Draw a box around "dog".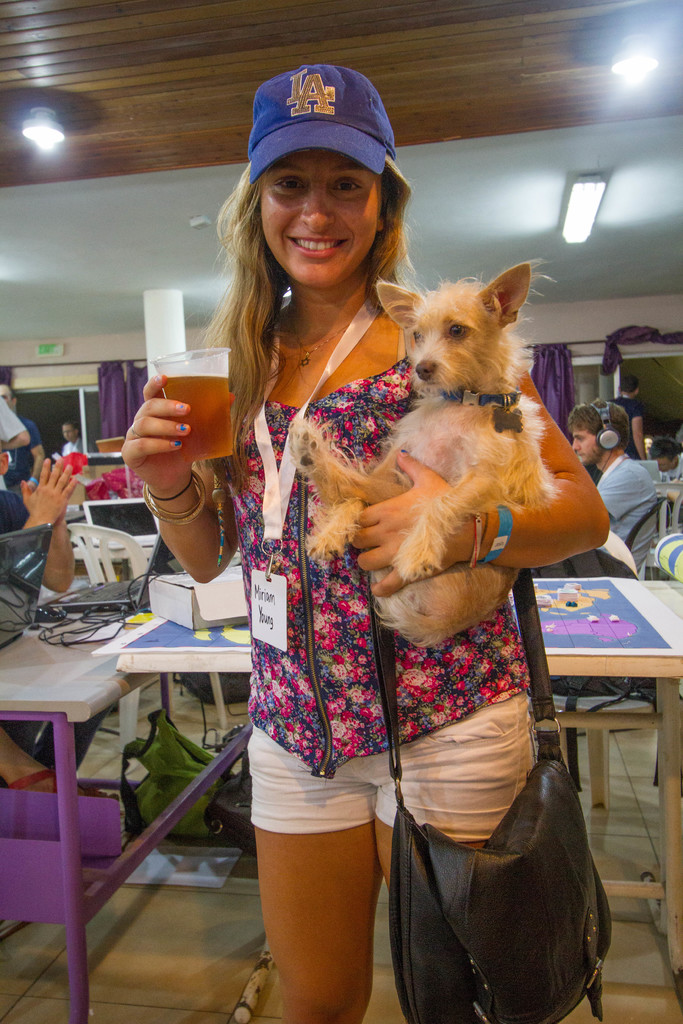
left=286, top=255, right=561, bottom=643.
